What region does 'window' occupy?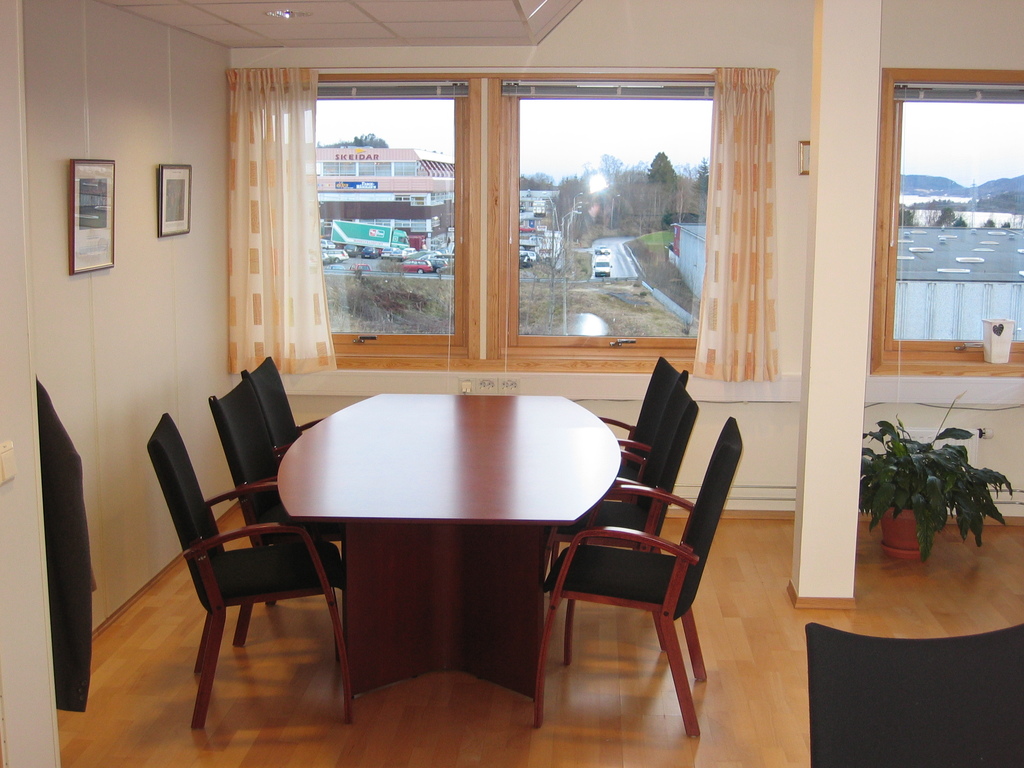
detection(876, 46, 1013, 379).
